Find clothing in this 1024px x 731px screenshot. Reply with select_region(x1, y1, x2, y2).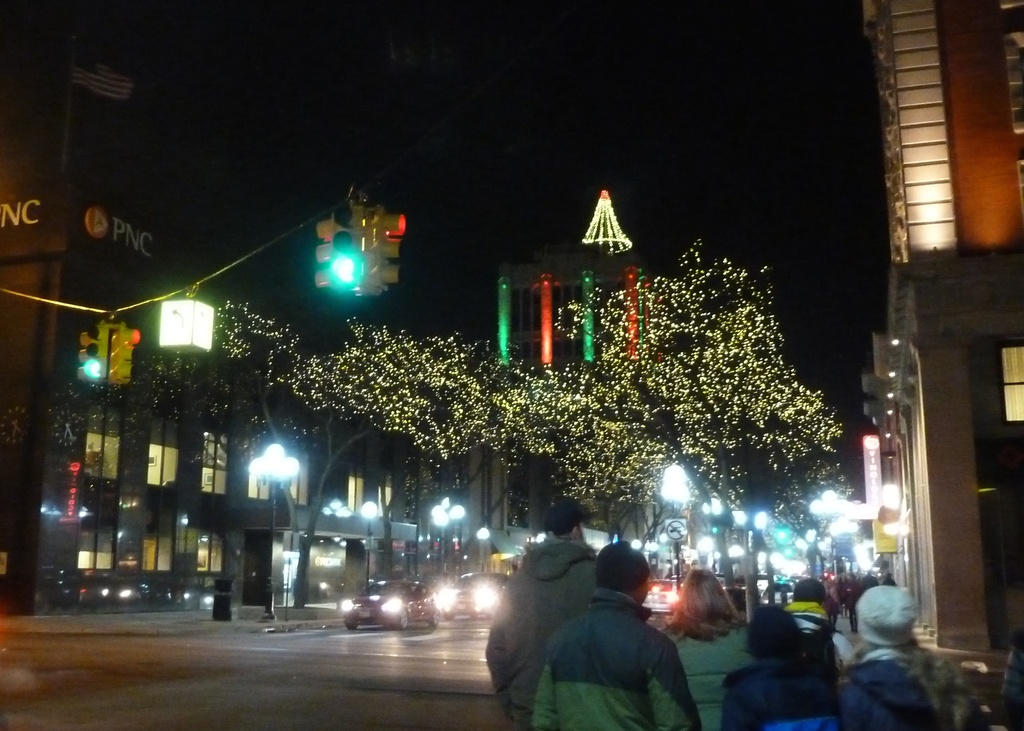
select_region(660, 615, 755, 730).
